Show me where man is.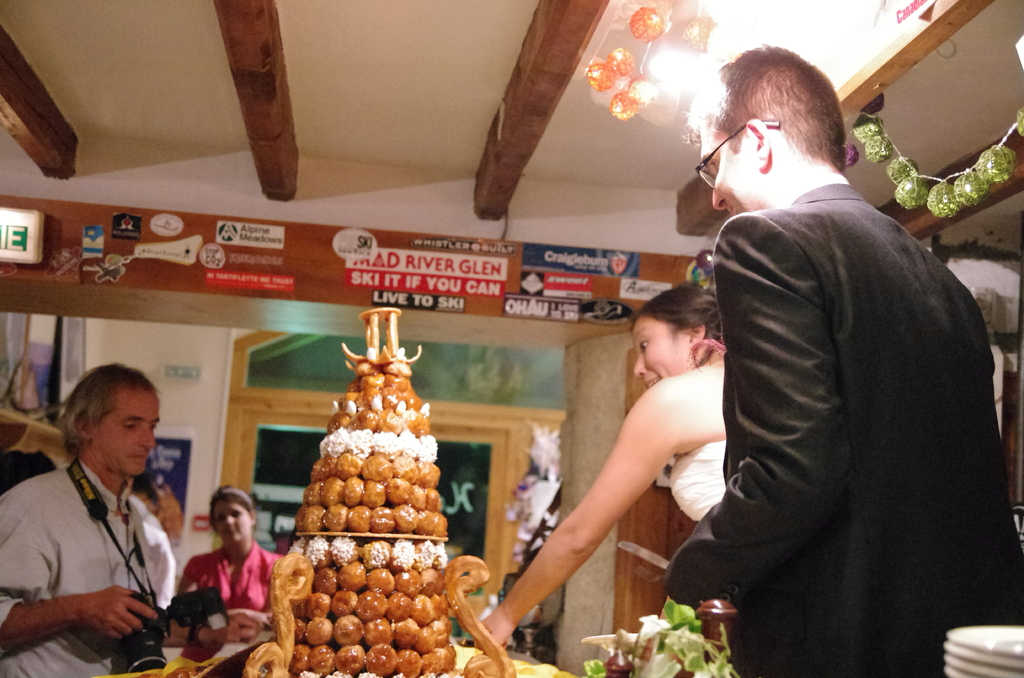
man is at detection(617, 45, 1001, 663).
